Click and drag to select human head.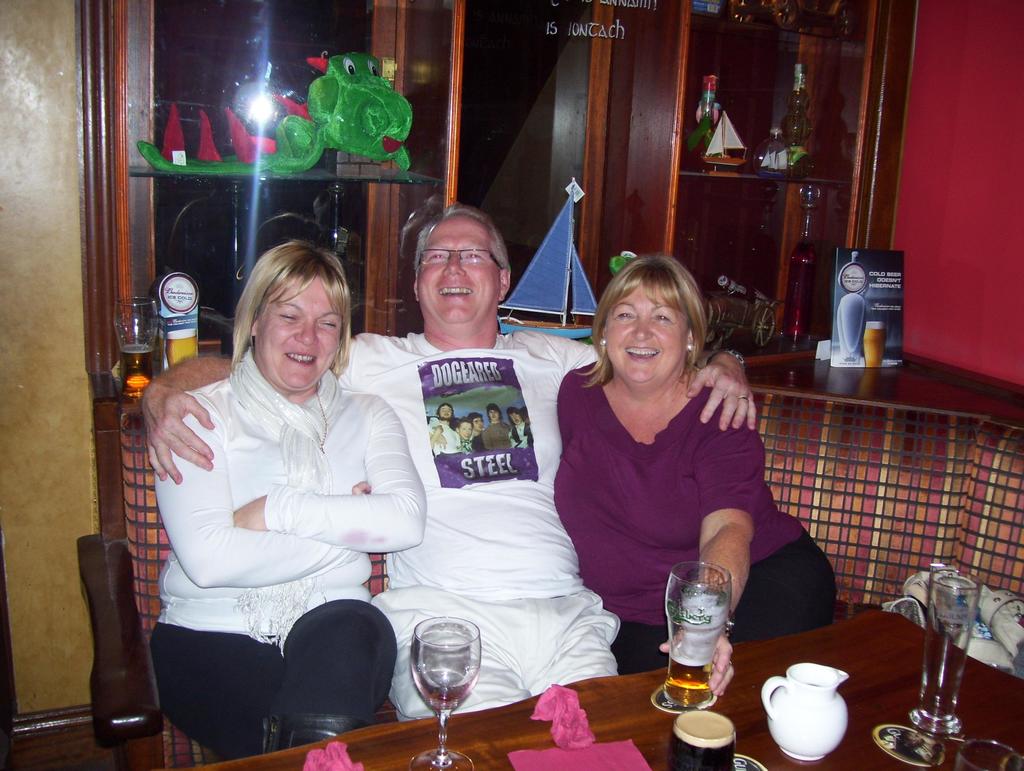
Selection: box(508, 406, 524, 425).
